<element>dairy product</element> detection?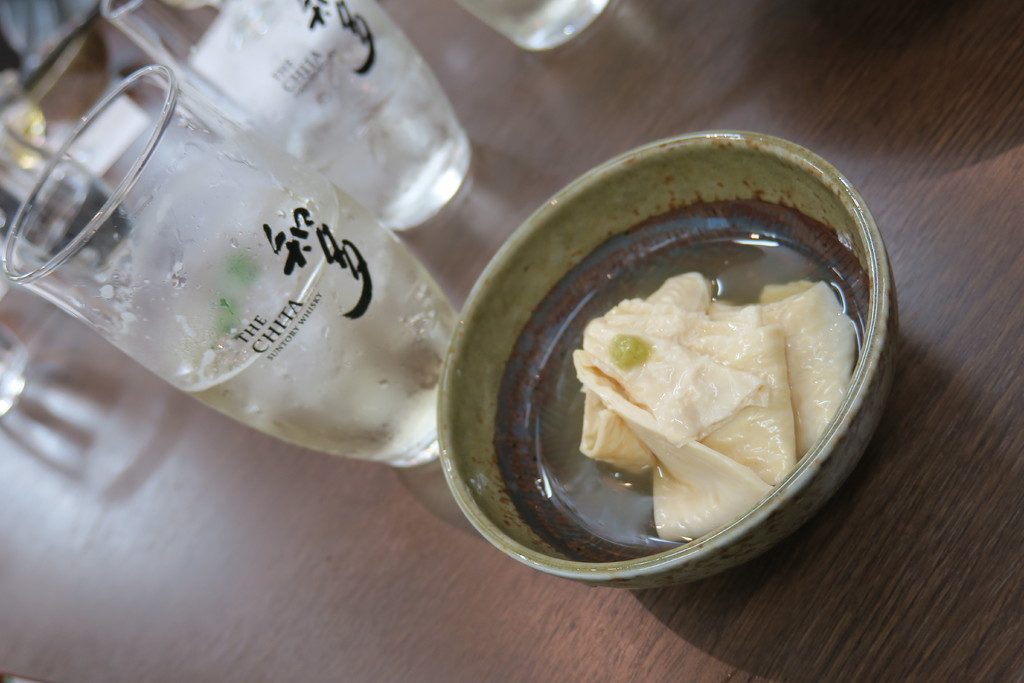
732 311 776 513
